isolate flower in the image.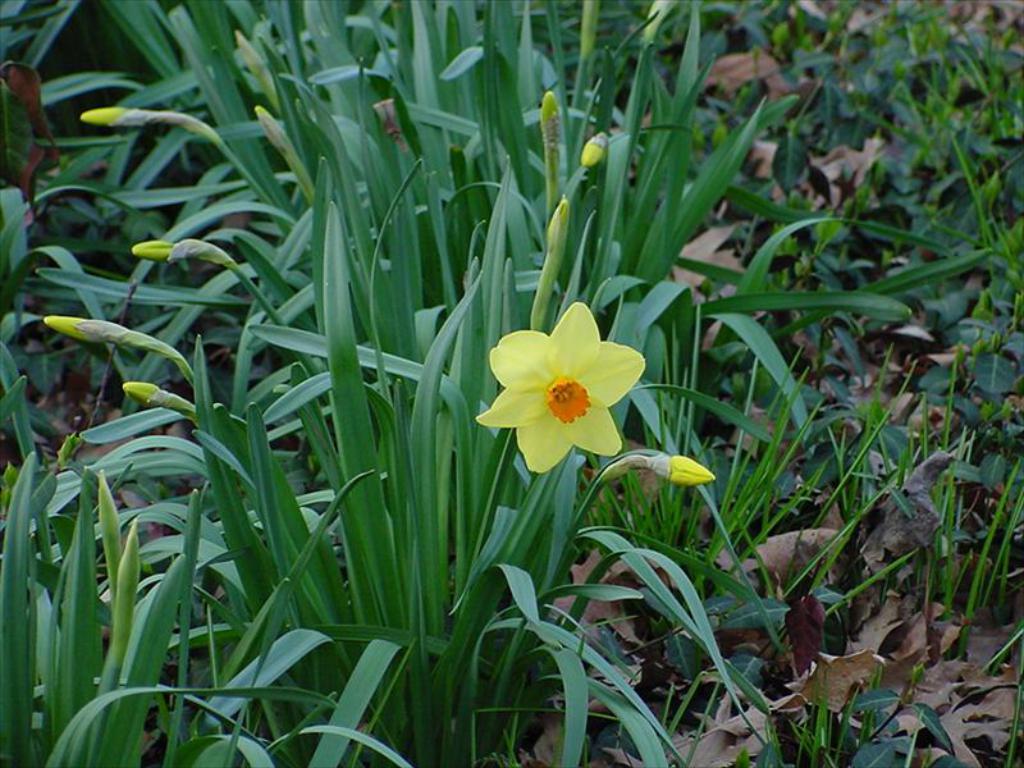
Isolated region: <box>82,105,145,127</box>.
